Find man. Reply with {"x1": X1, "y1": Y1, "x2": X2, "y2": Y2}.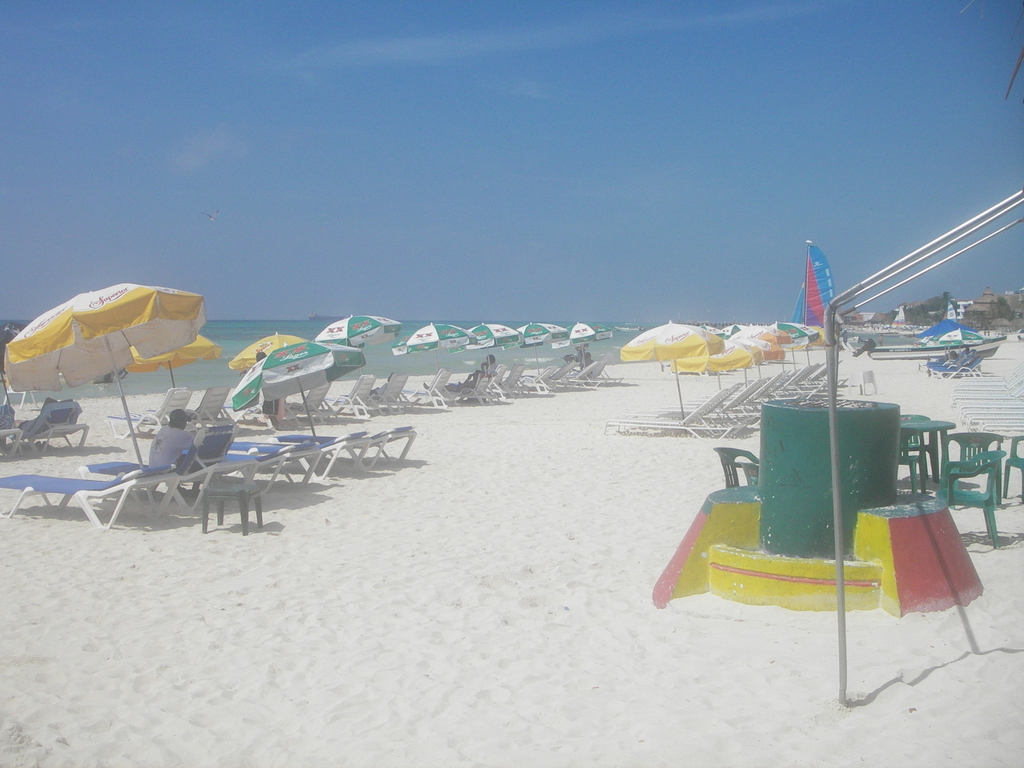
{"x1": 456, "y1": 352, "x2": 497, "y2": 387}.
